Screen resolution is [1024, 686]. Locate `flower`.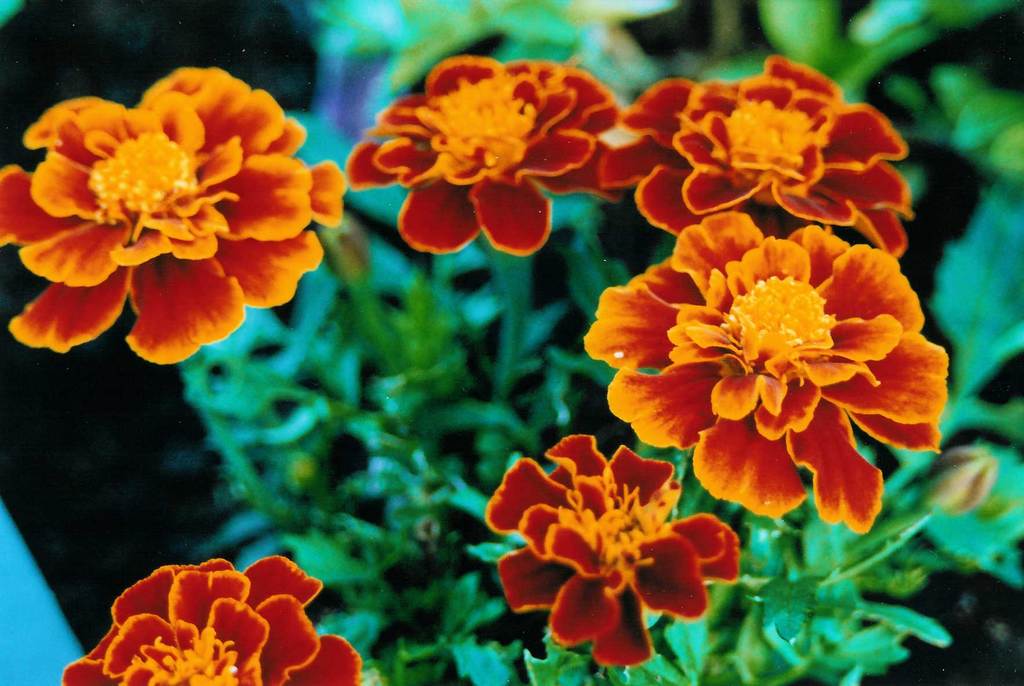
pyautogui.locateOnScreen(64, 557, 372, 685).
